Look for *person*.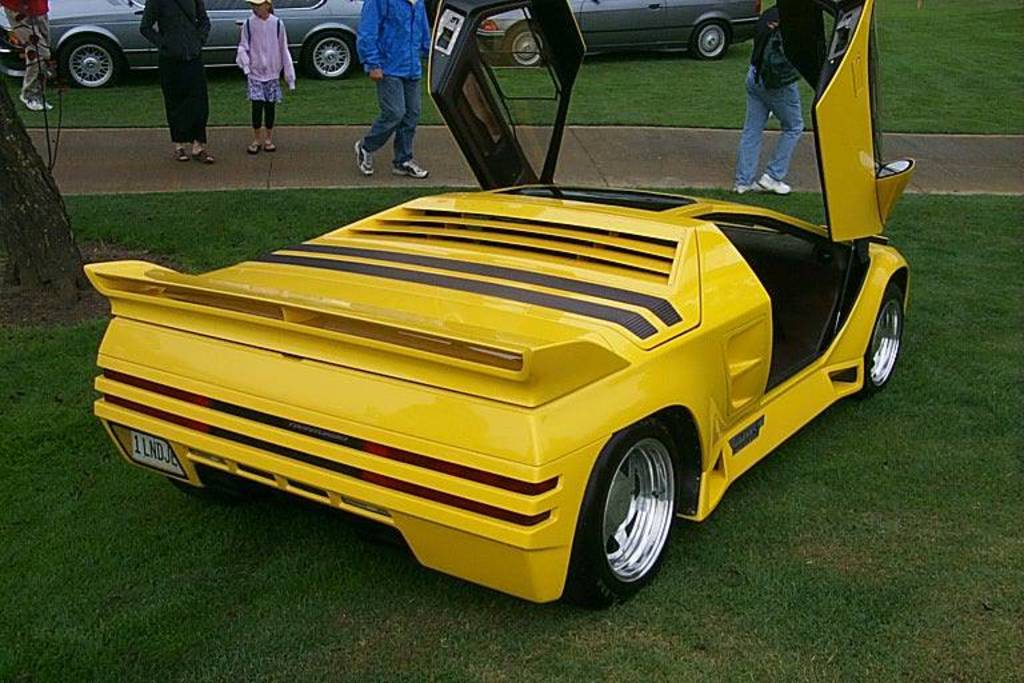
Found: <region>235, 0, 295, 160</region>.
